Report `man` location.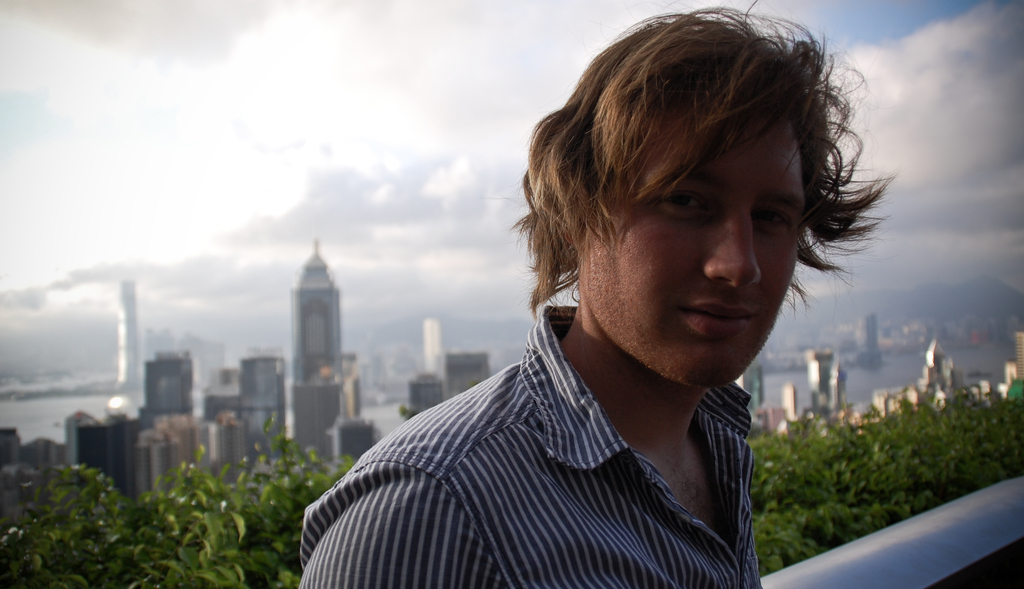
Report: 292/31/878/561.
